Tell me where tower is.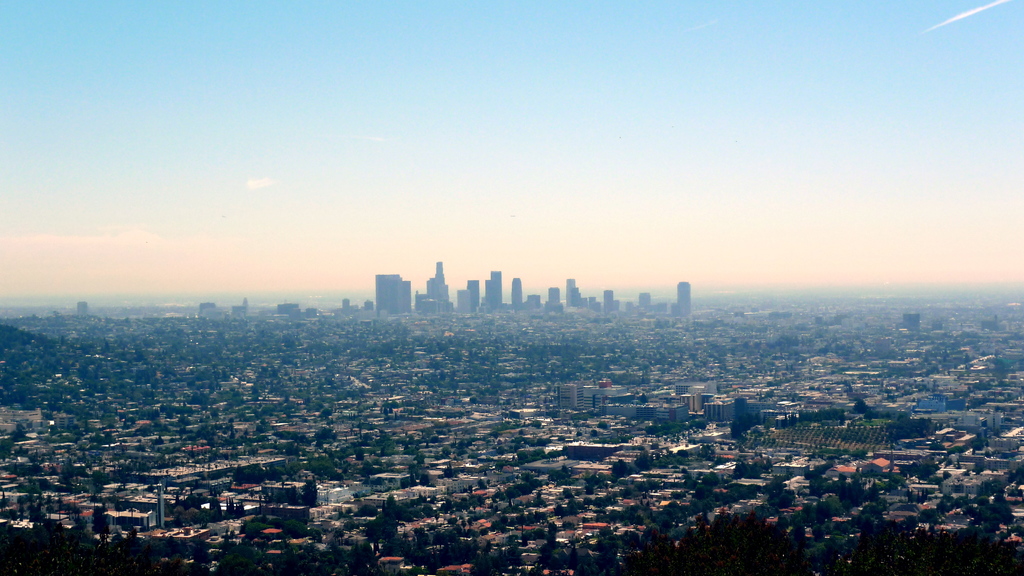
tower is at 567 278 573 312.
